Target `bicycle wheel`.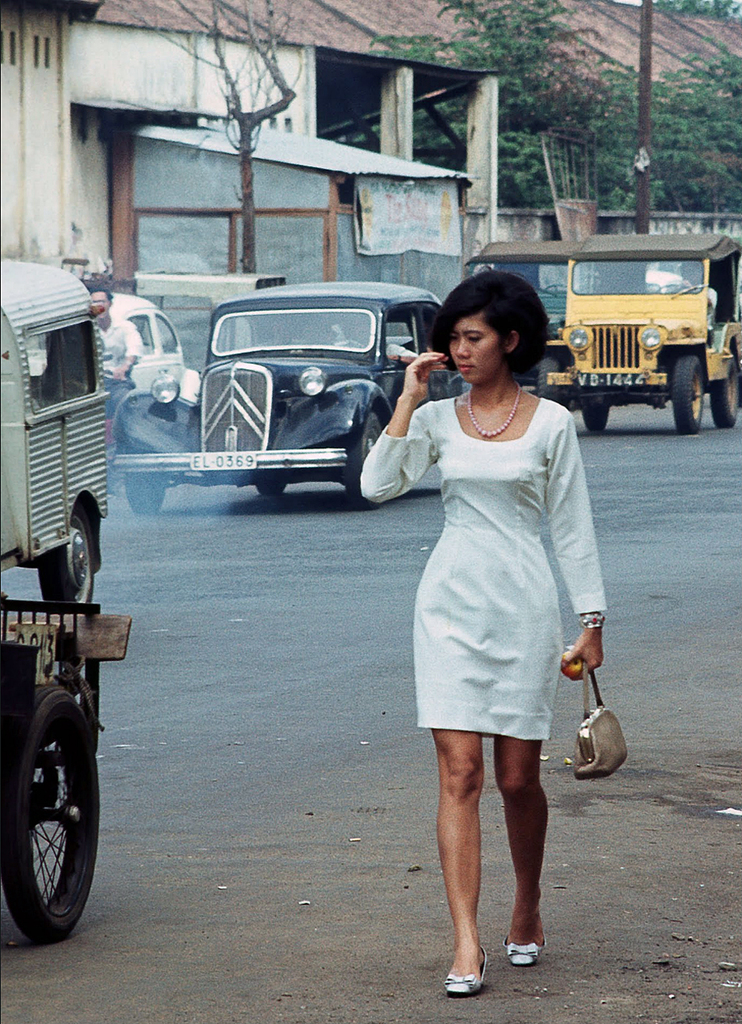
Target region: BBox(0, 668, 108, 933).
